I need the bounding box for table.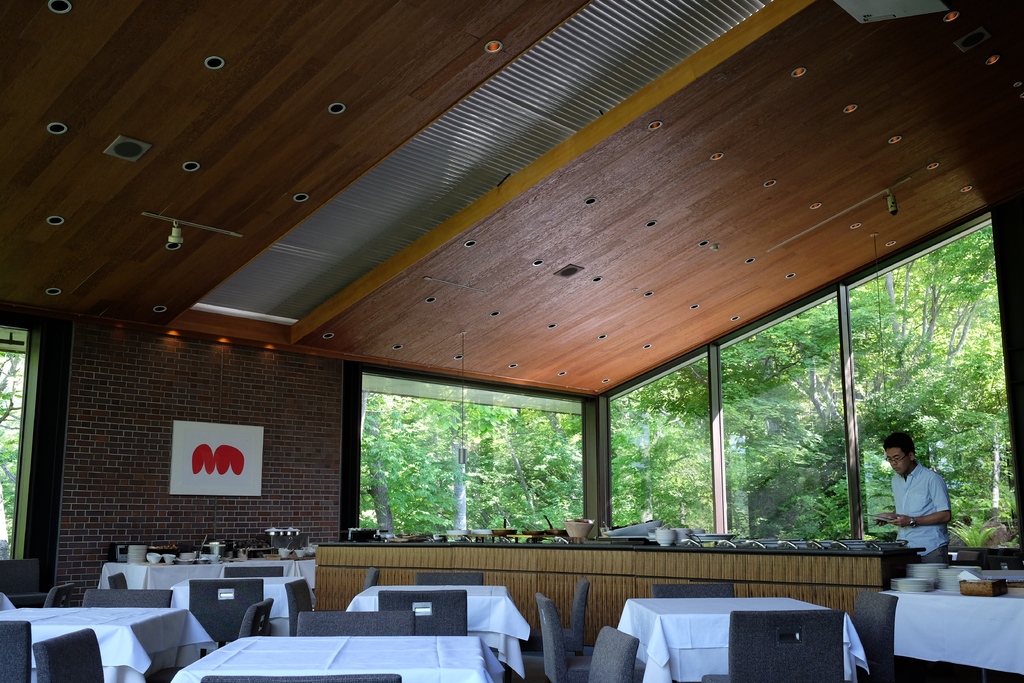
Here it is: <region>1, 608, 221, 682</region>.
